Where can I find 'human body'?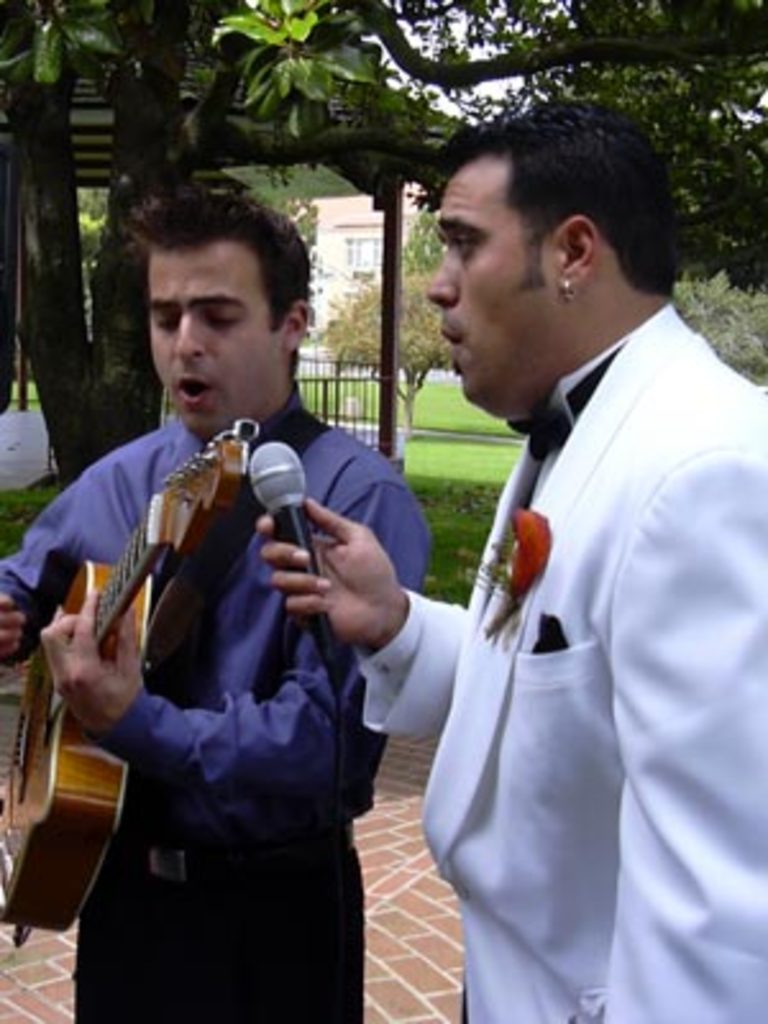
You can find it at <box>256,97,765,1021</box>.
